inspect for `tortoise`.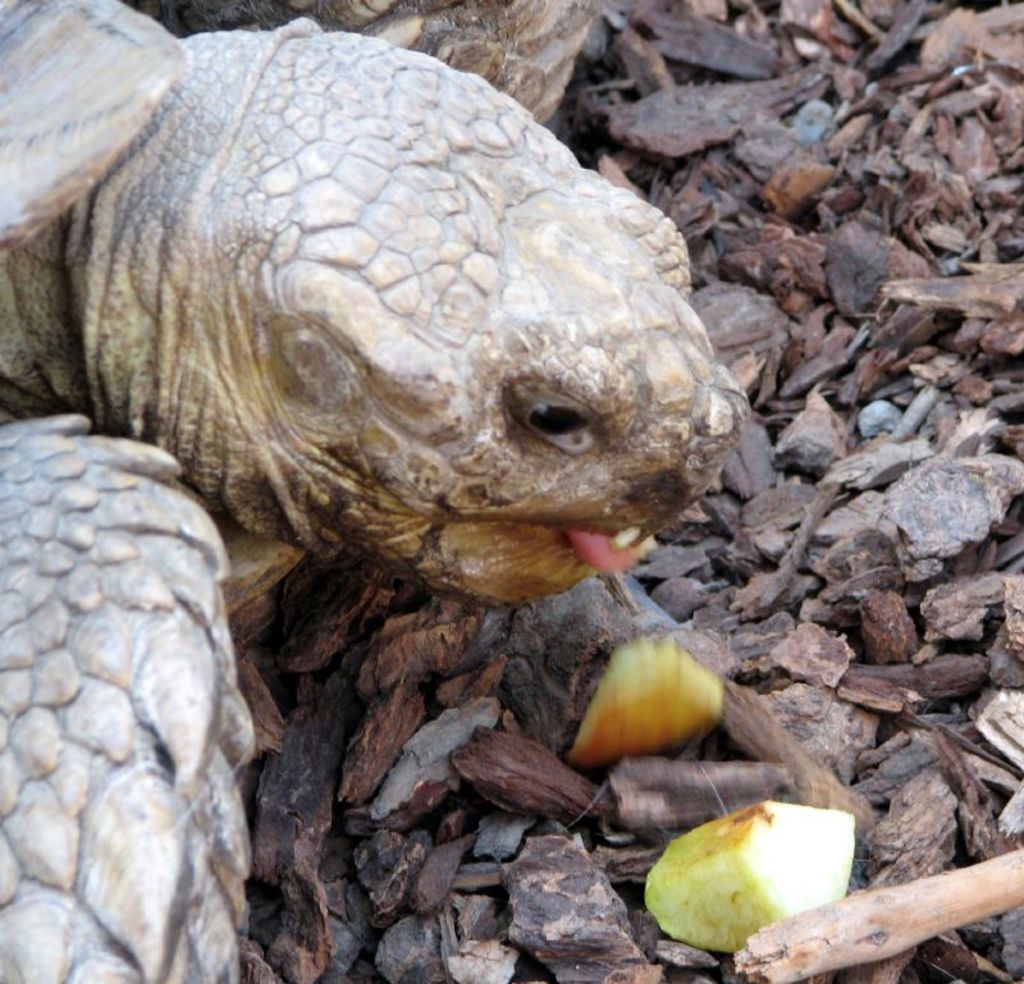
Inspection: l=0, t=0, r=754, b=983.
